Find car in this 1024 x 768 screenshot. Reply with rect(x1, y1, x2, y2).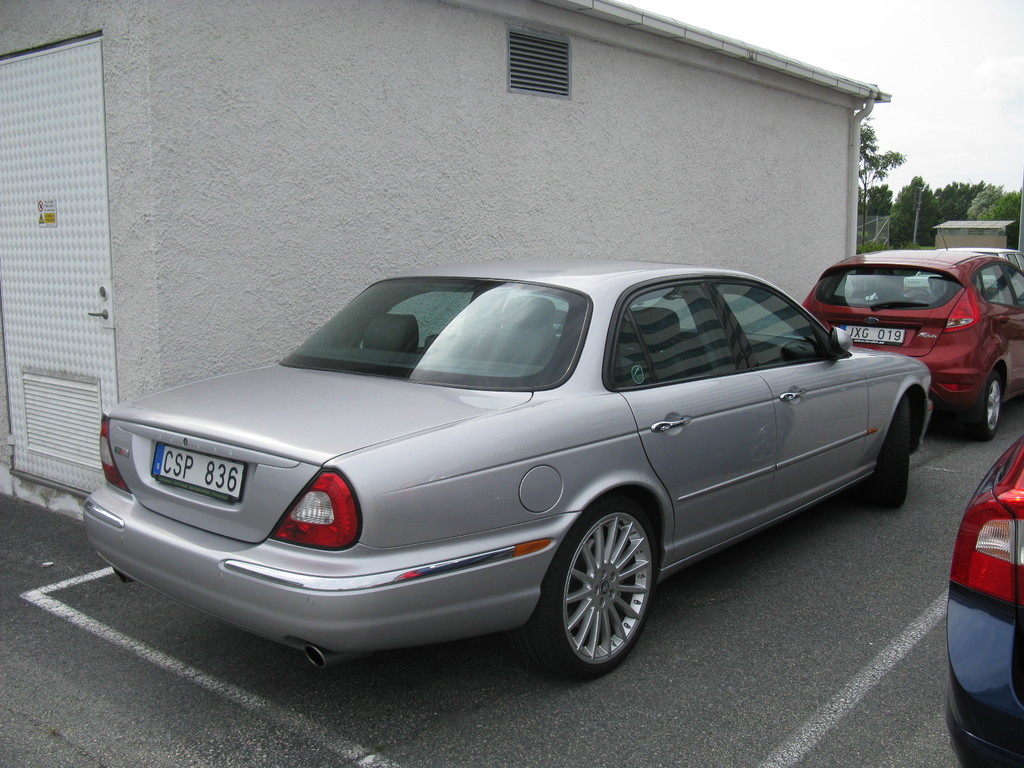
rect(924, 243, 1023, 266).
